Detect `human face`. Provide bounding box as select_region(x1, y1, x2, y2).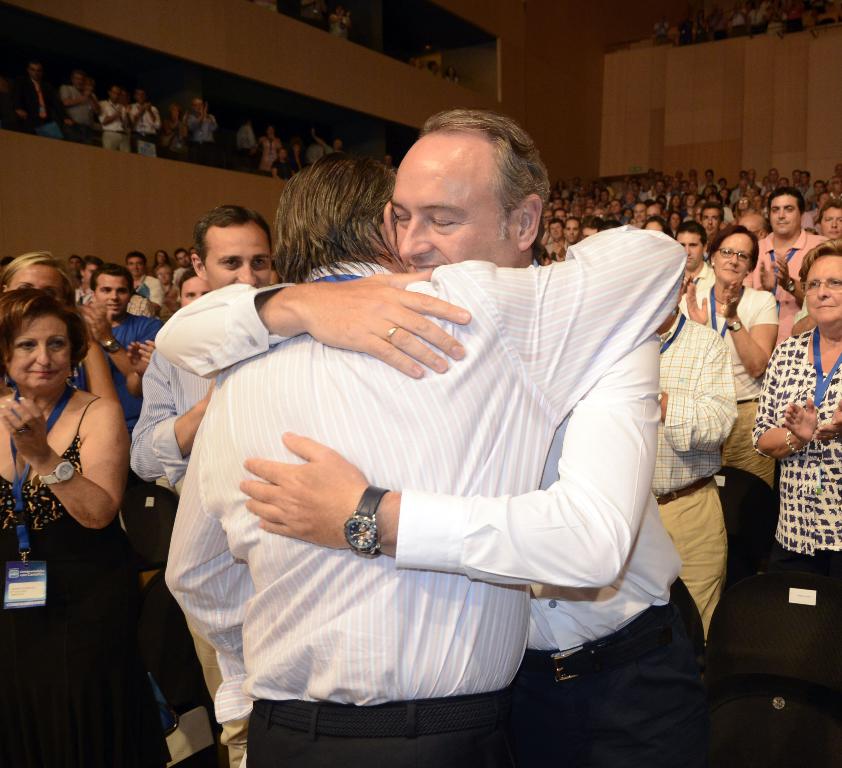
select_region(5, 310, 65, 394).
